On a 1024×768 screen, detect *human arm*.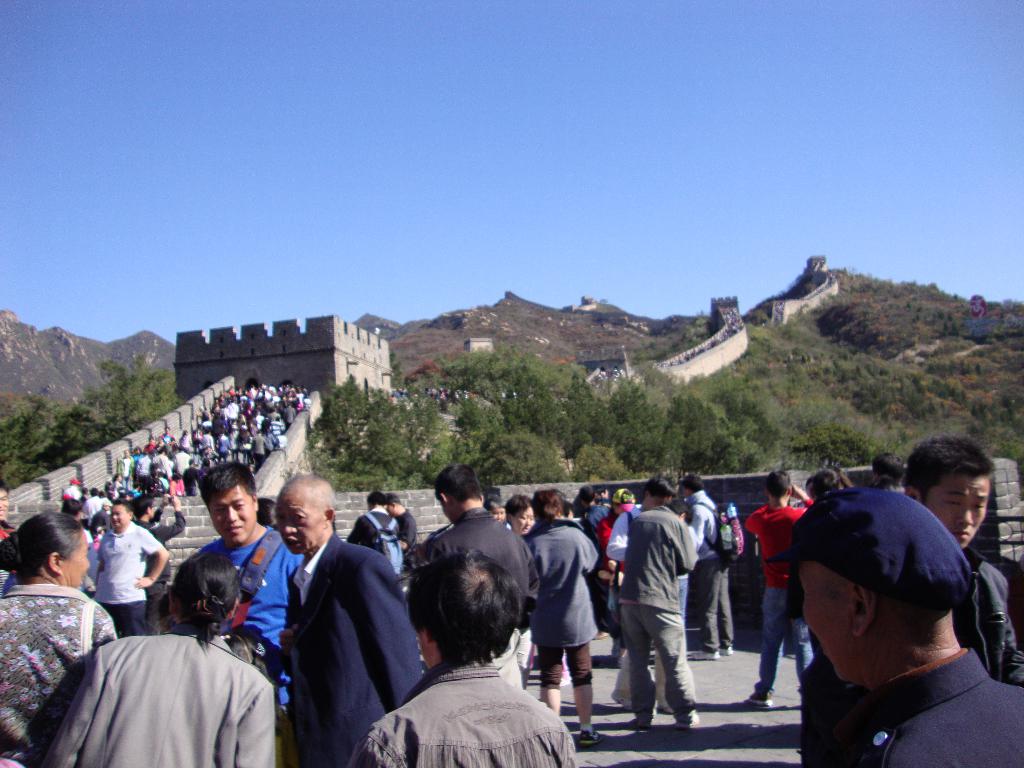
x1=398, y1=508, x2=414, y2=545.
